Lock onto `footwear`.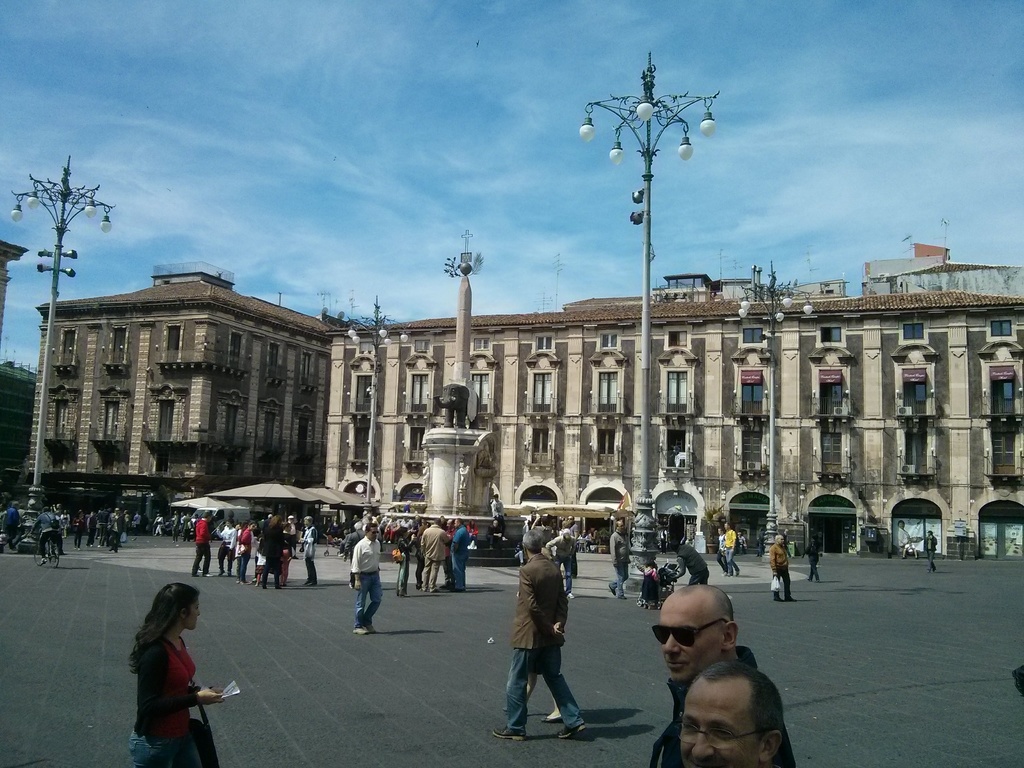
Locked: box=[501, 705, 509, 715].
